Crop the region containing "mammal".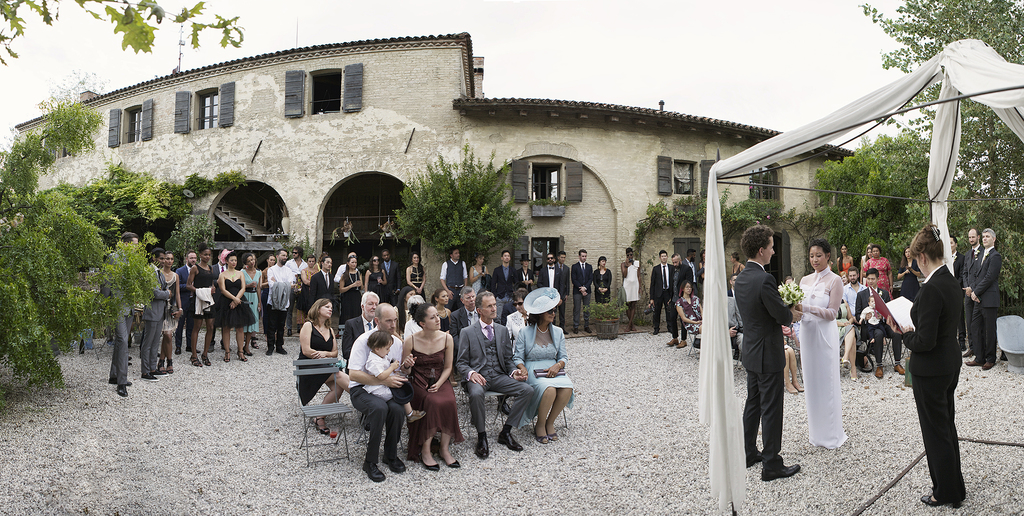
Crop region: bbox=[348, 304, 408, 478].
